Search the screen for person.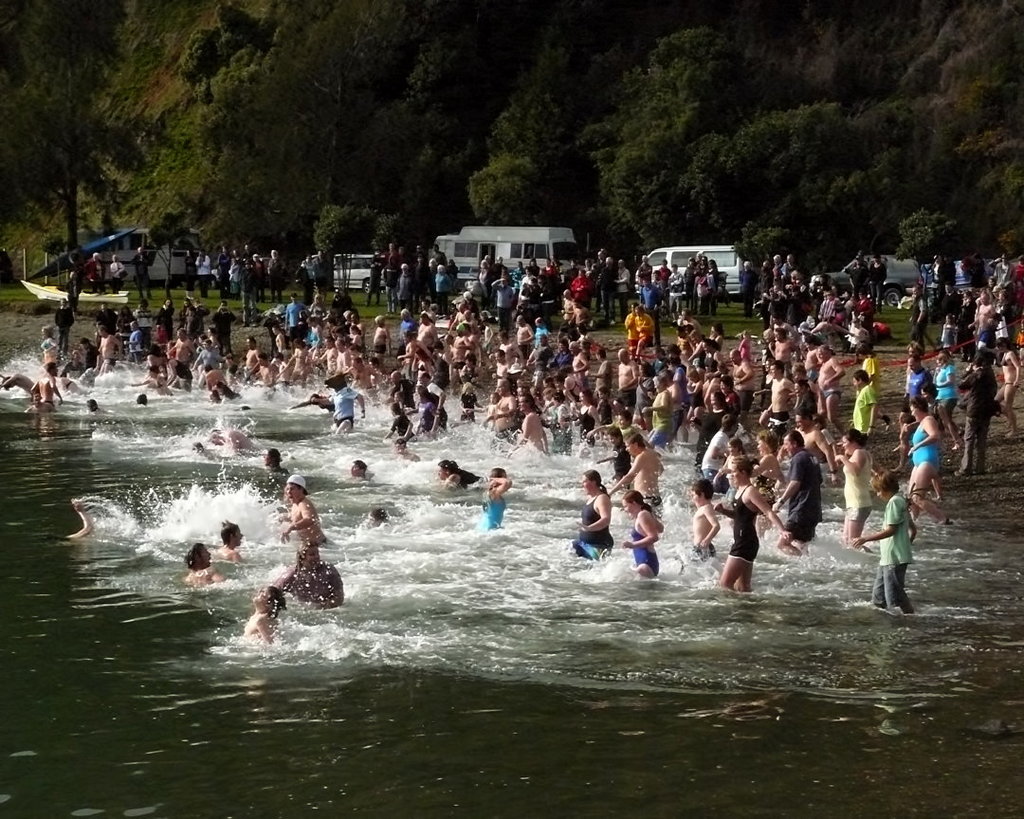
Found at box(244, 589, 289, 649).
